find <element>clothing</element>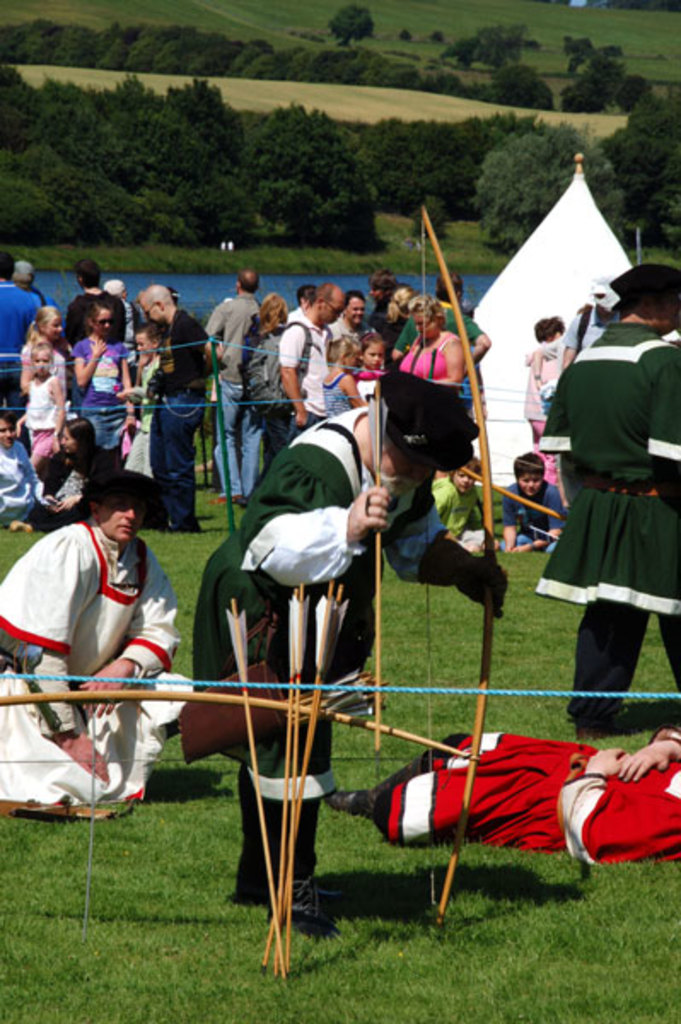
(75, 341, 130, 454)
